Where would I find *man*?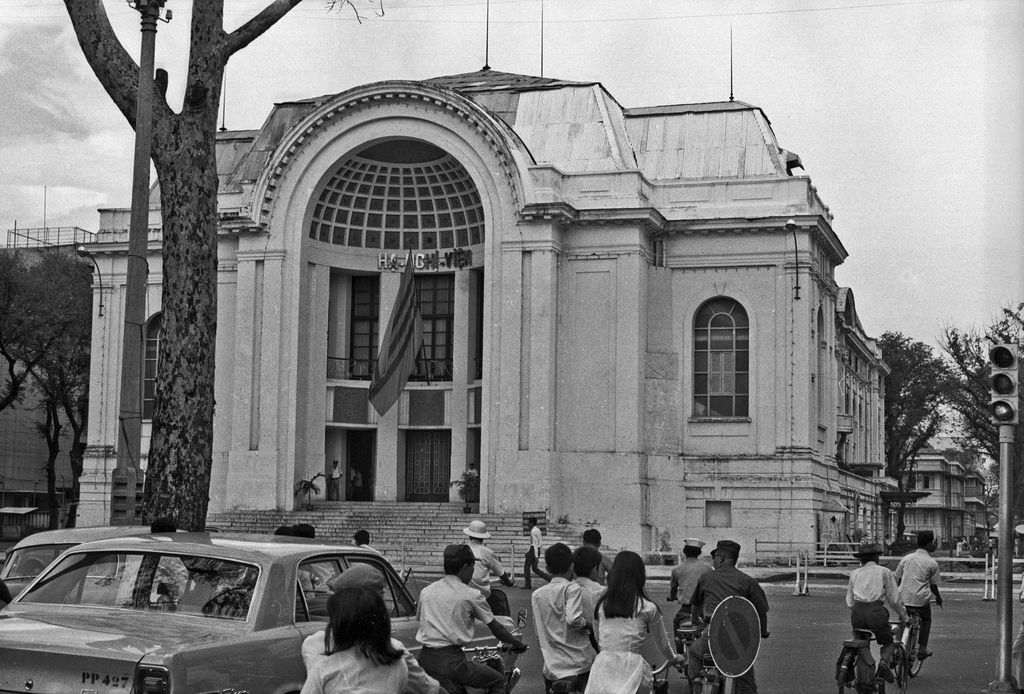
At x1=328, y1=460, x2=342, y2=503.
